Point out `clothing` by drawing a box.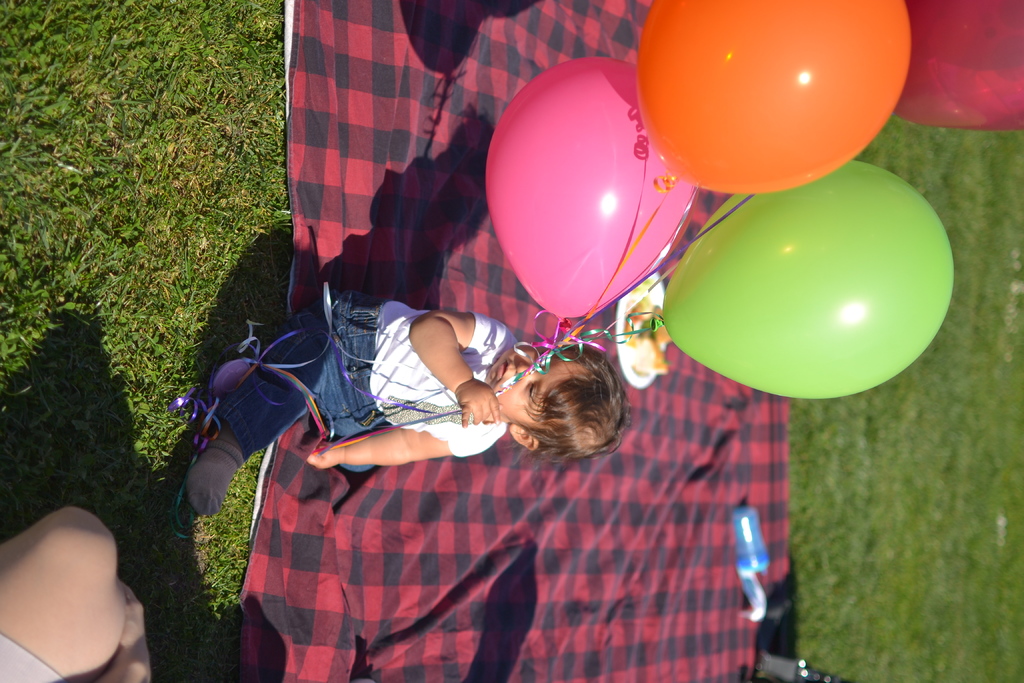
Rect(0, 638, 67, 682).
